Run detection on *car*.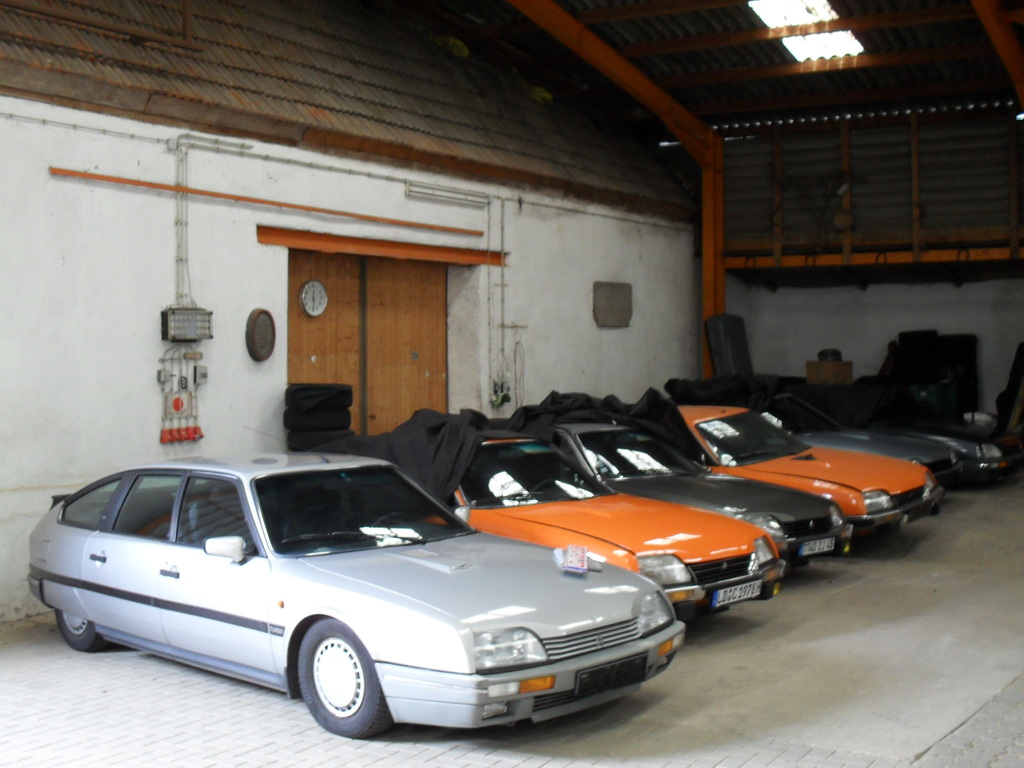
Result: [left=547, top=425, right=848, bottom=577].
